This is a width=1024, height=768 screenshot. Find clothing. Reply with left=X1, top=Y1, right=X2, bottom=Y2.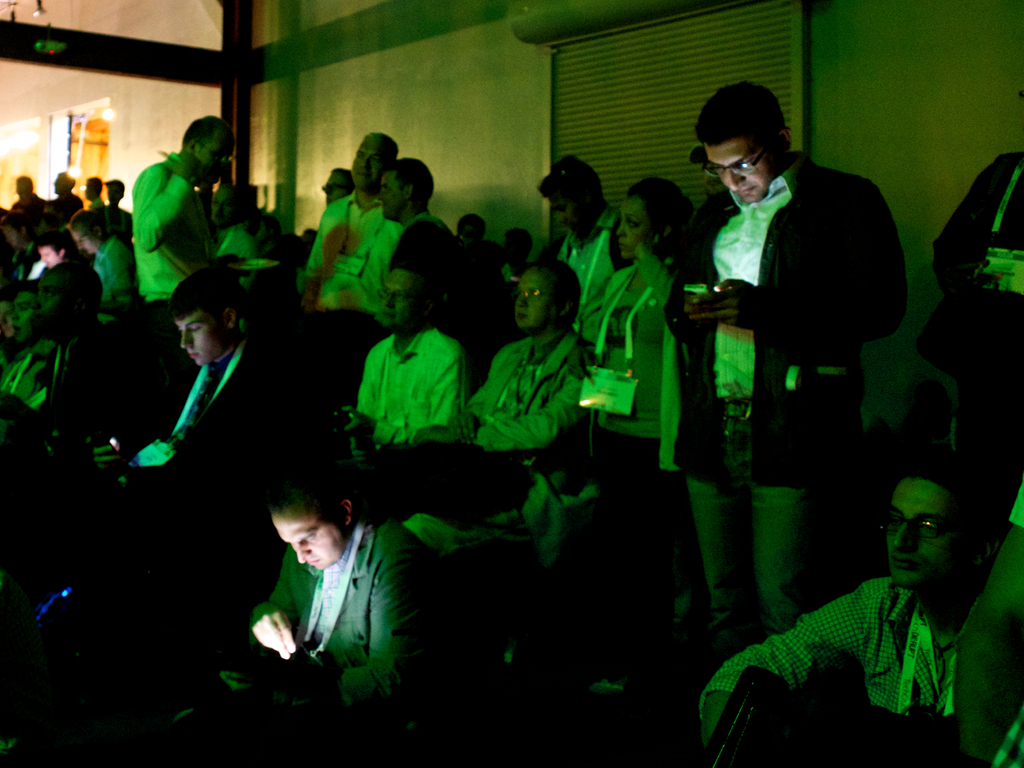
left=399, top=217, right=486, bottom=299.
